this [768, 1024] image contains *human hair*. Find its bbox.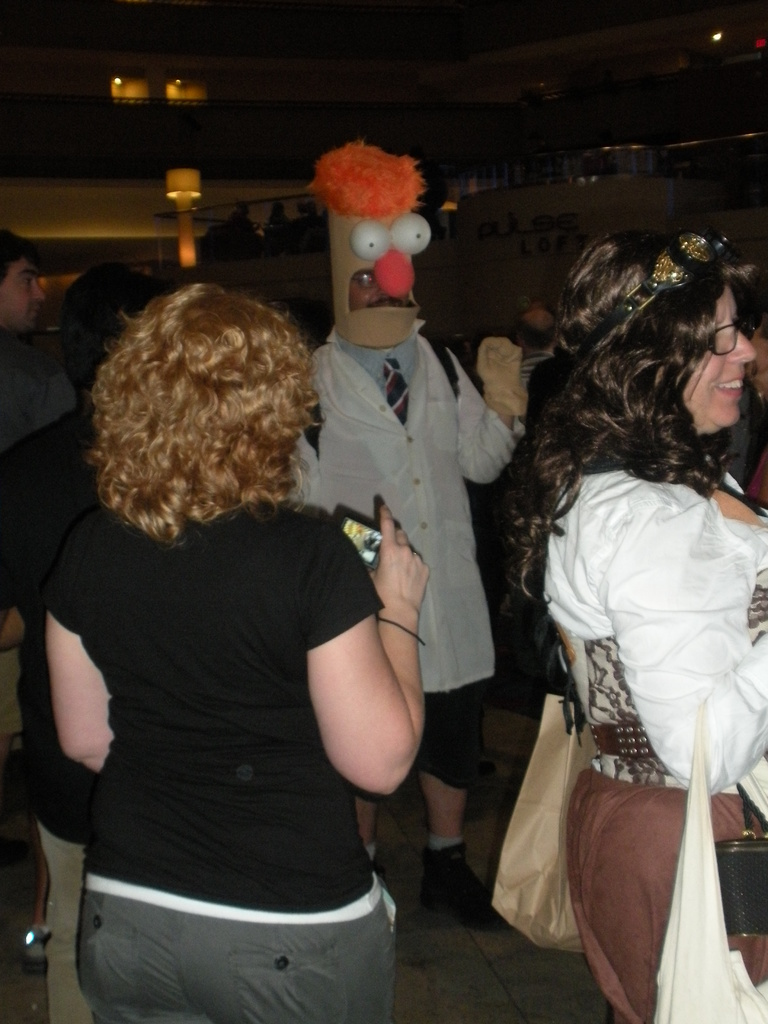
(502,226,767,609).
